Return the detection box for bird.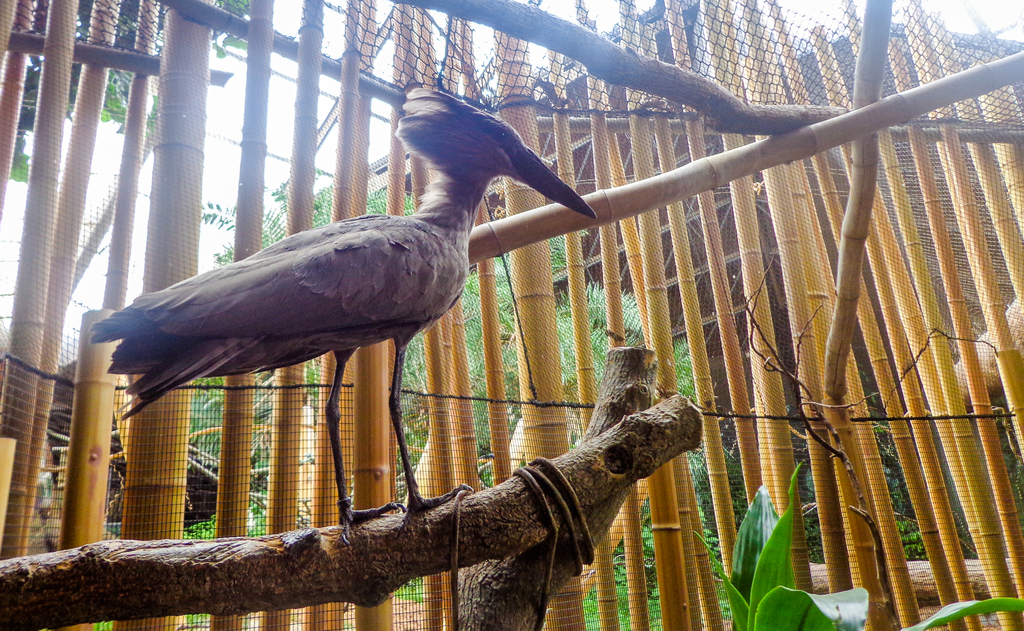
locate(109, 127, 593, 492).
